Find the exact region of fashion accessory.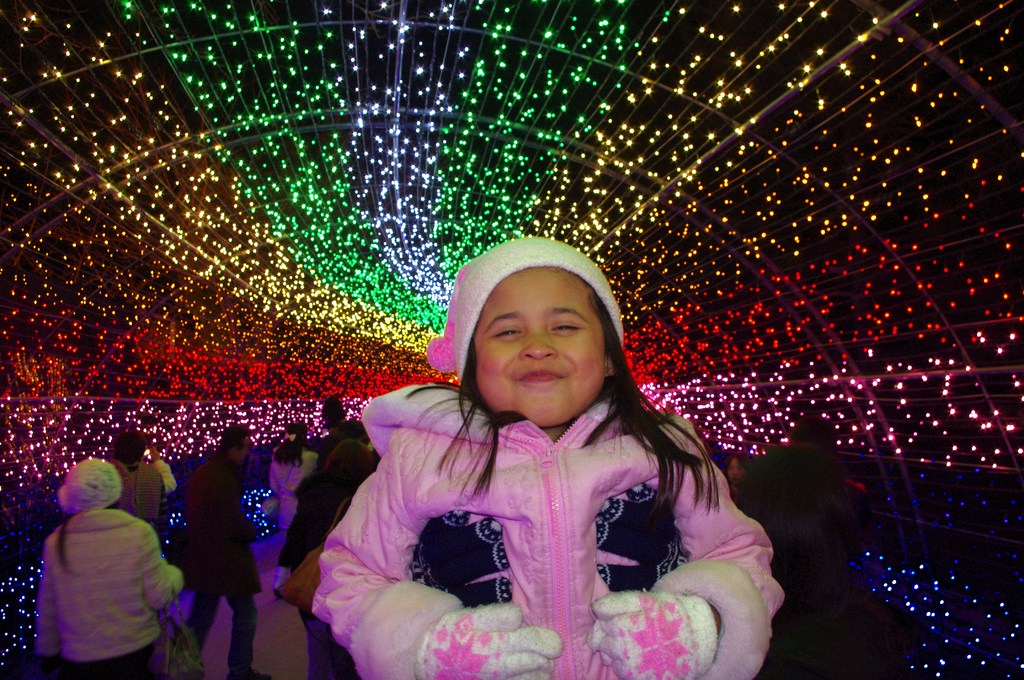
Exact region: box(259, 458, 297, 517).
